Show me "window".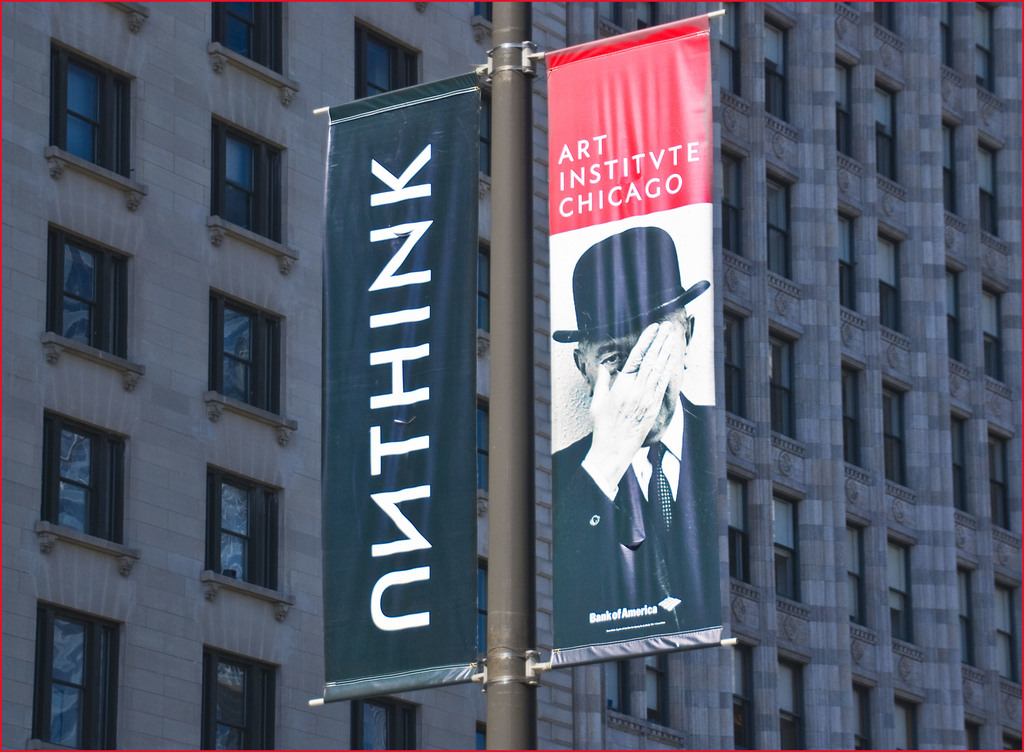
"window" is here: <box>724,634,755,743</box>.
